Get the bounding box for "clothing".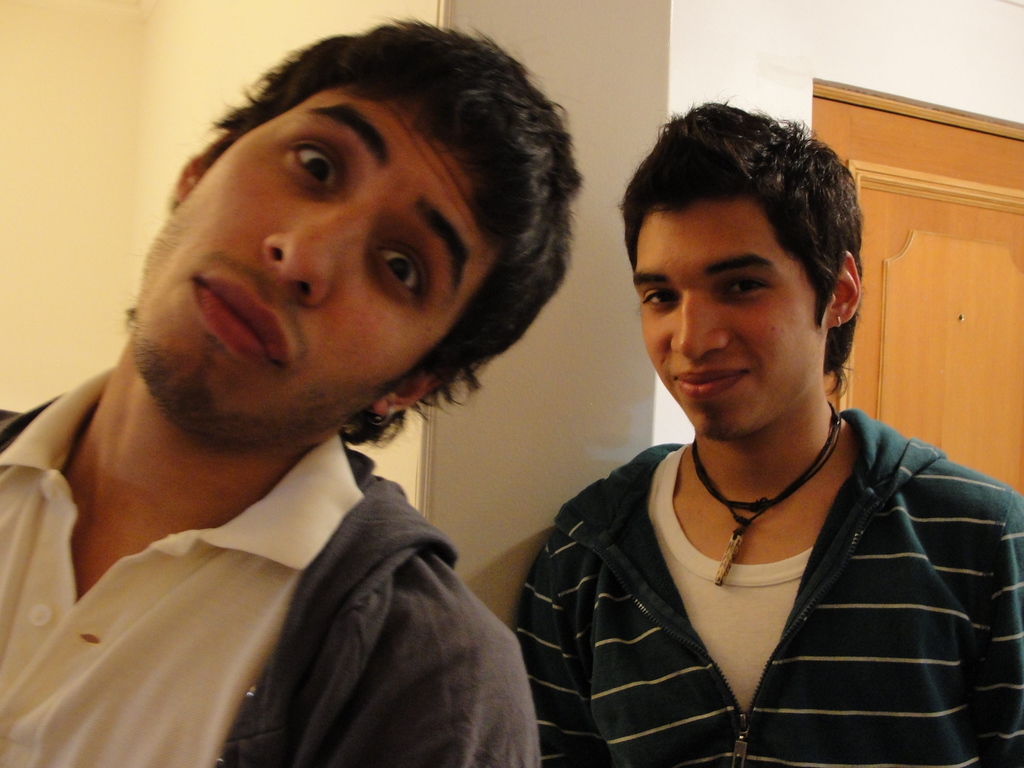
BBox(510, 397, 1009, 765).
